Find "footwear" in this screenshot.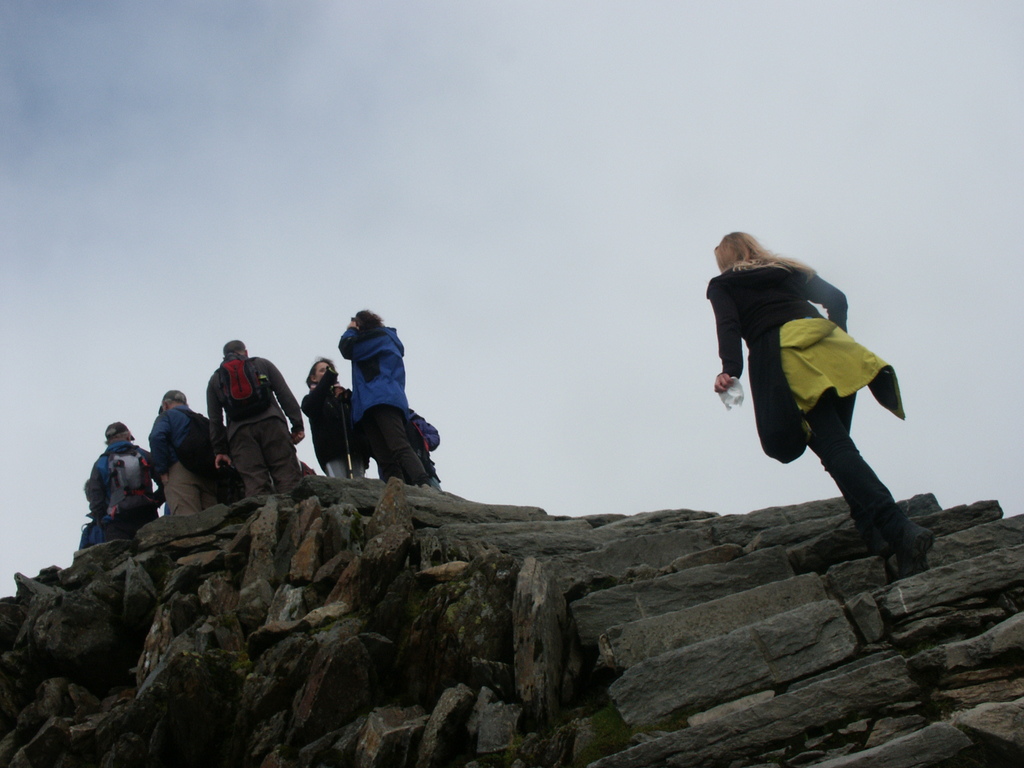
The bounding box for "footwear" is 886:554:899:585.
